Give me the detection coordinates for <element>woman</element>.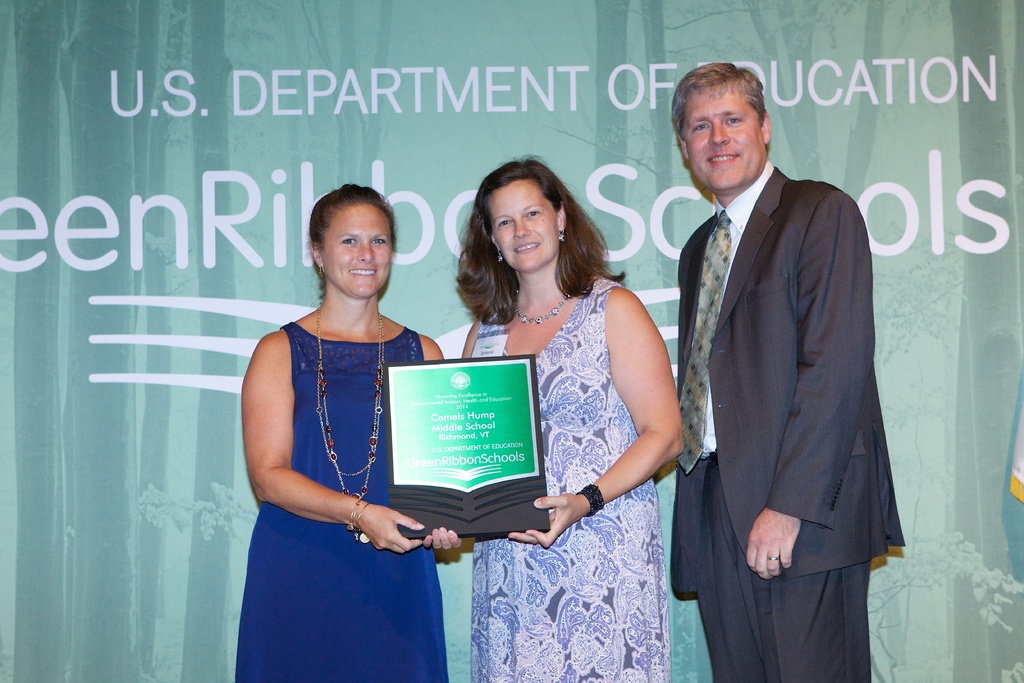
424:159:660:644.
